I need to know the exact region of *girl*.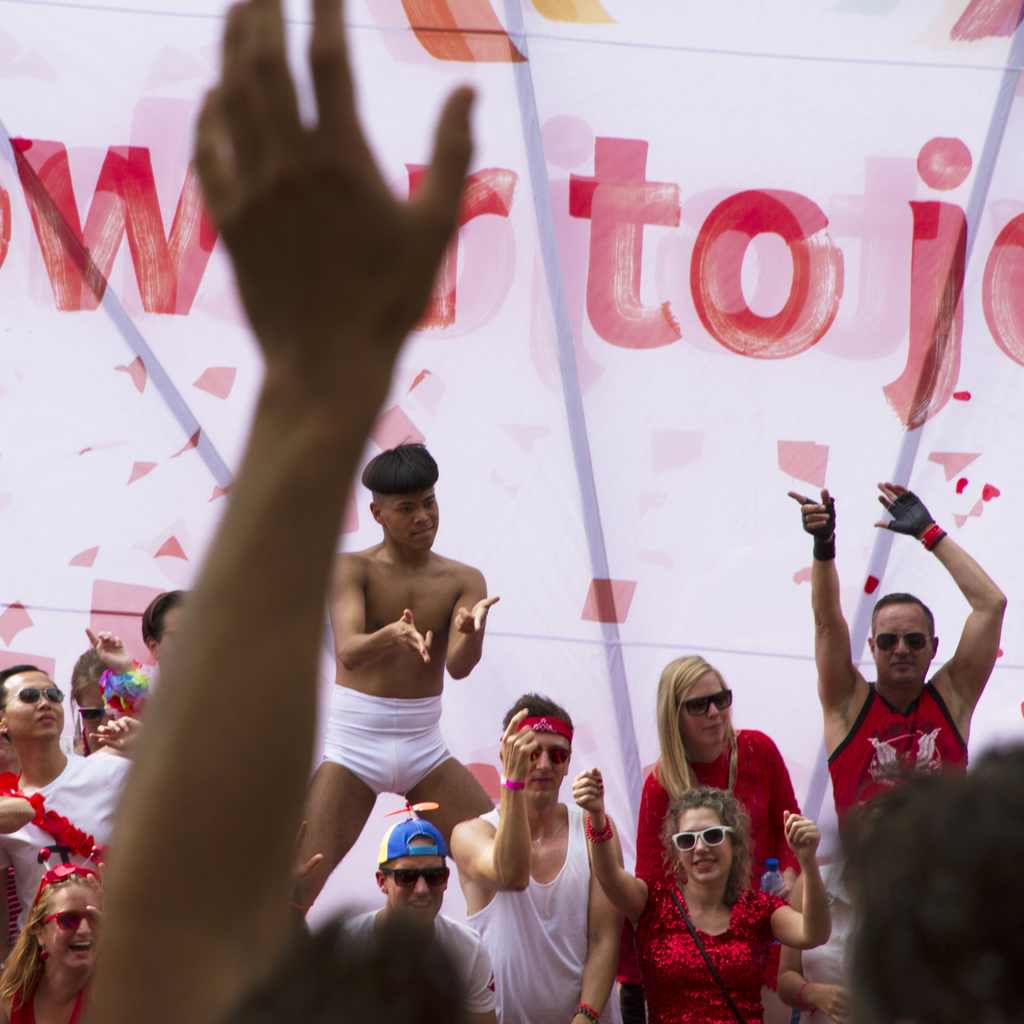
Region: <bbox>563, 767, 828, 1023</bbox>.
